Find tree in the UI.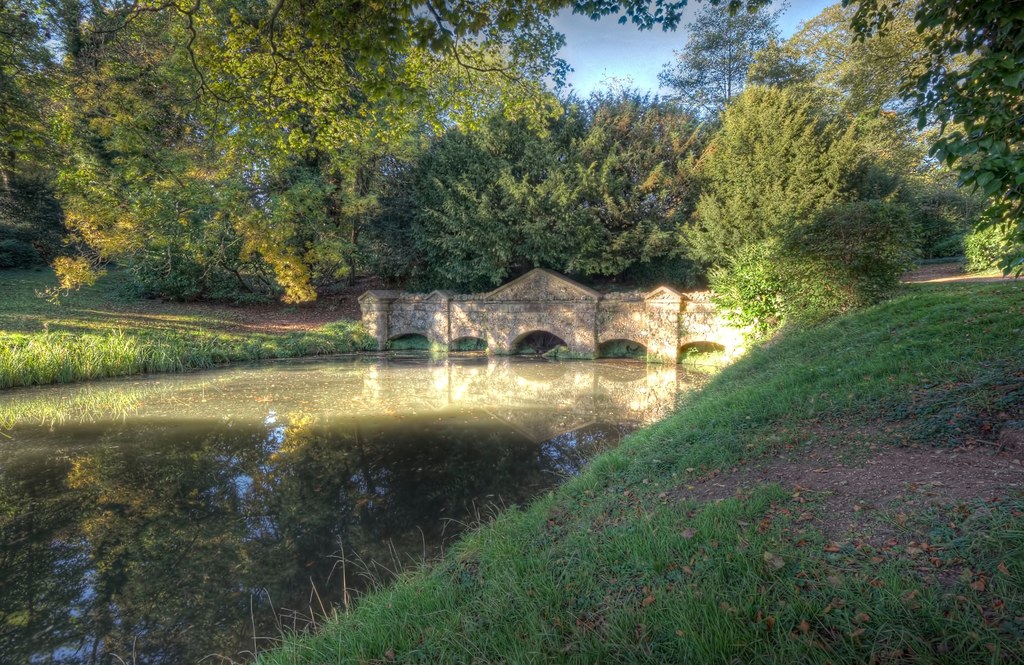
UI element at left=759, top=0, right=1023, bottom=246.
